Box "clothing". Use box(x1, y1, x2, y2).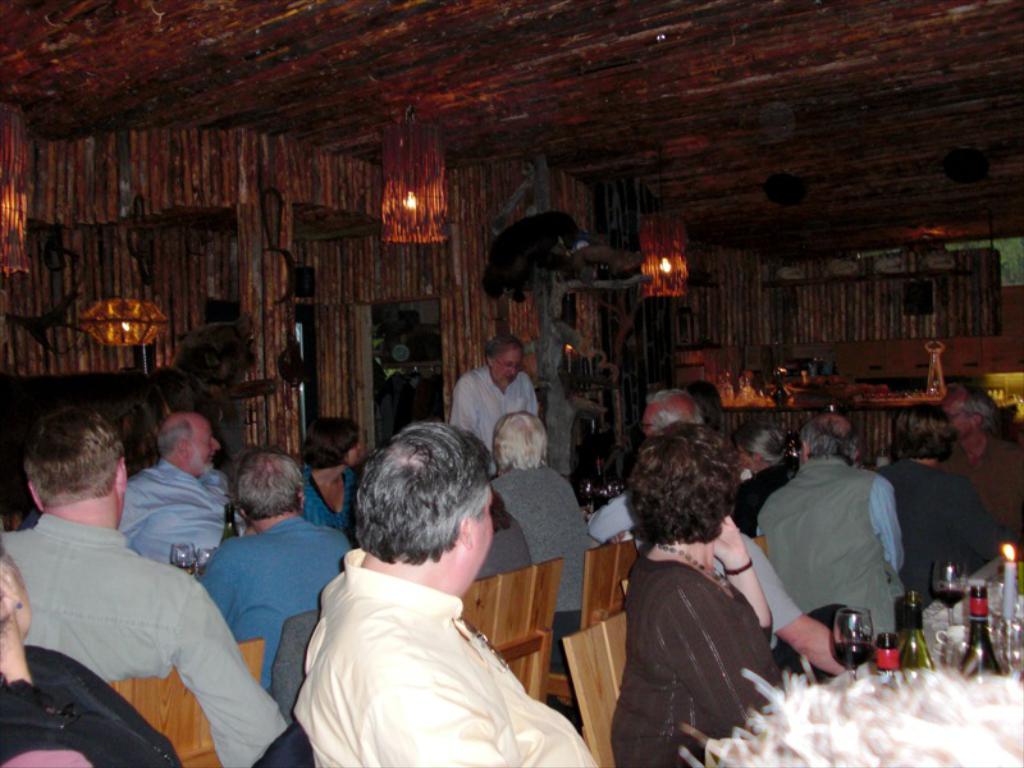
box(296, 462, 360, 531).
